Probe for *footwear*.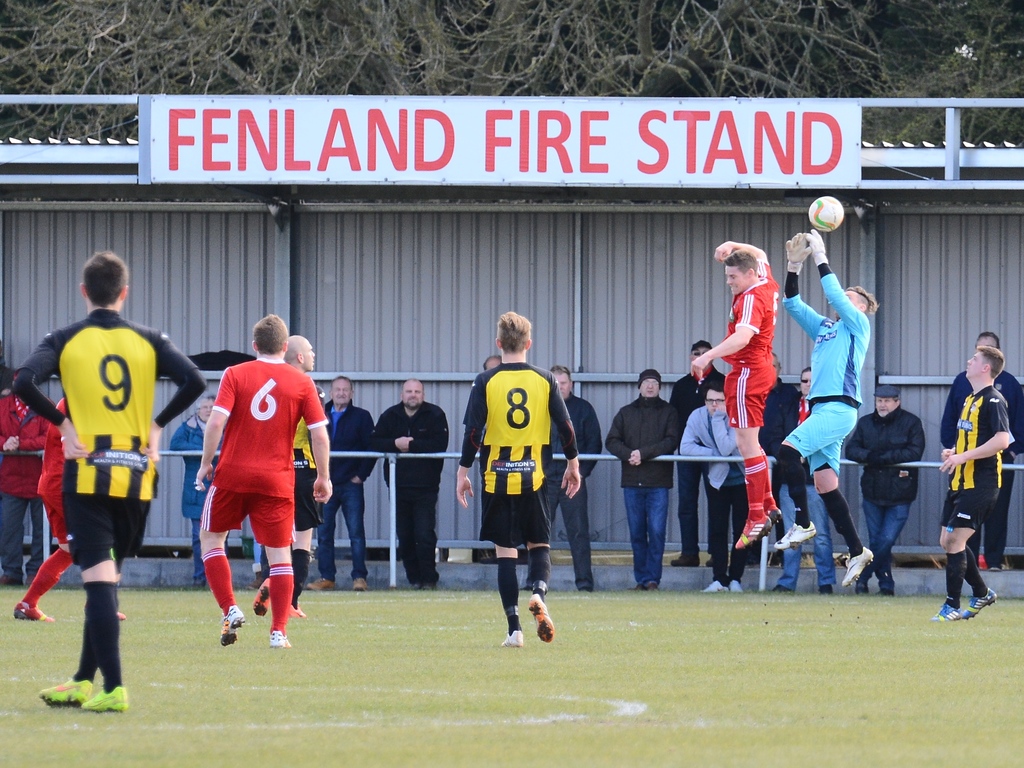
Probe result: x1=840, y1=550, x2=874, y2=586.
